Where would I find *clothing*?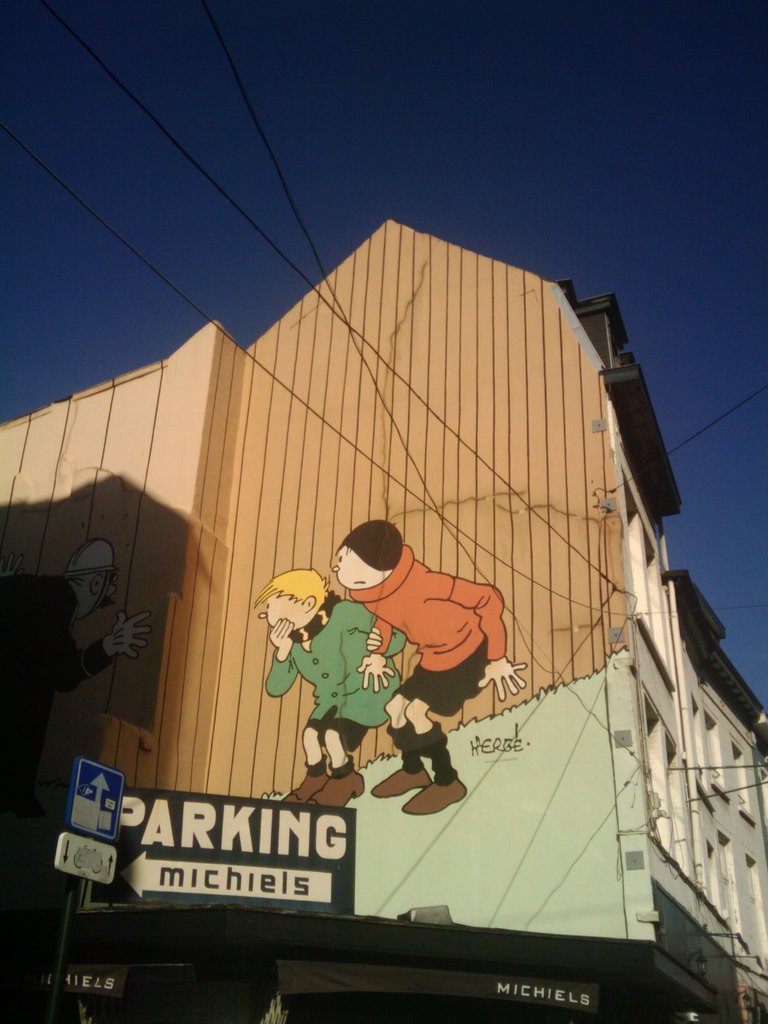
At {"x1": 262, "y1": 592, "x2": 406, "y2": 749}.
